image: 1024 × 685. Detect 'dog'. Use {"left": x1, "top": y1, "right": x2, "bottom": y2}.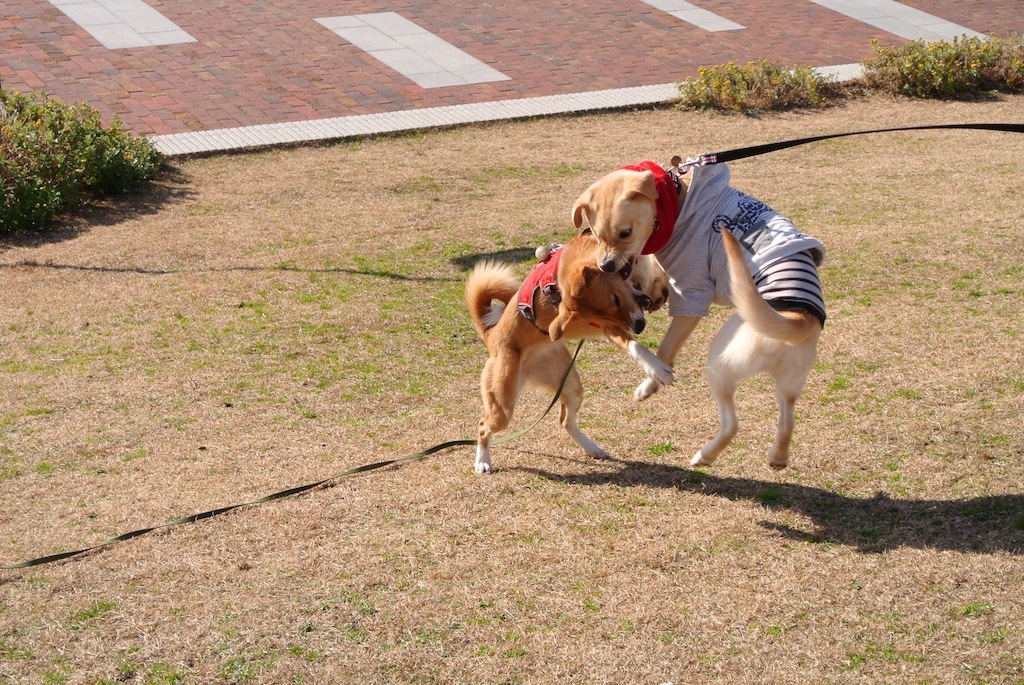
{"left": 463, "top": 233, "right": 665, "bottom": 471}.
